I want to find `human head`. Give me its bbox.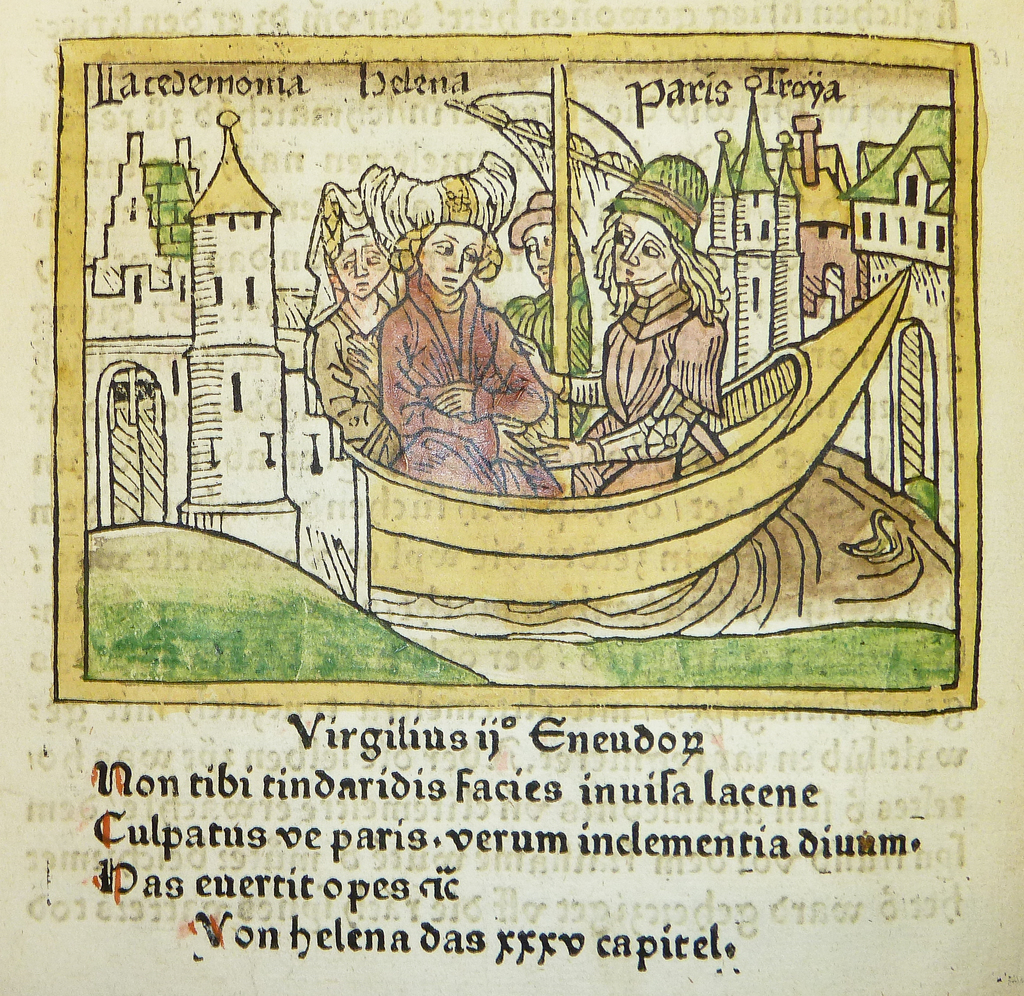
[522,220,551,288].
